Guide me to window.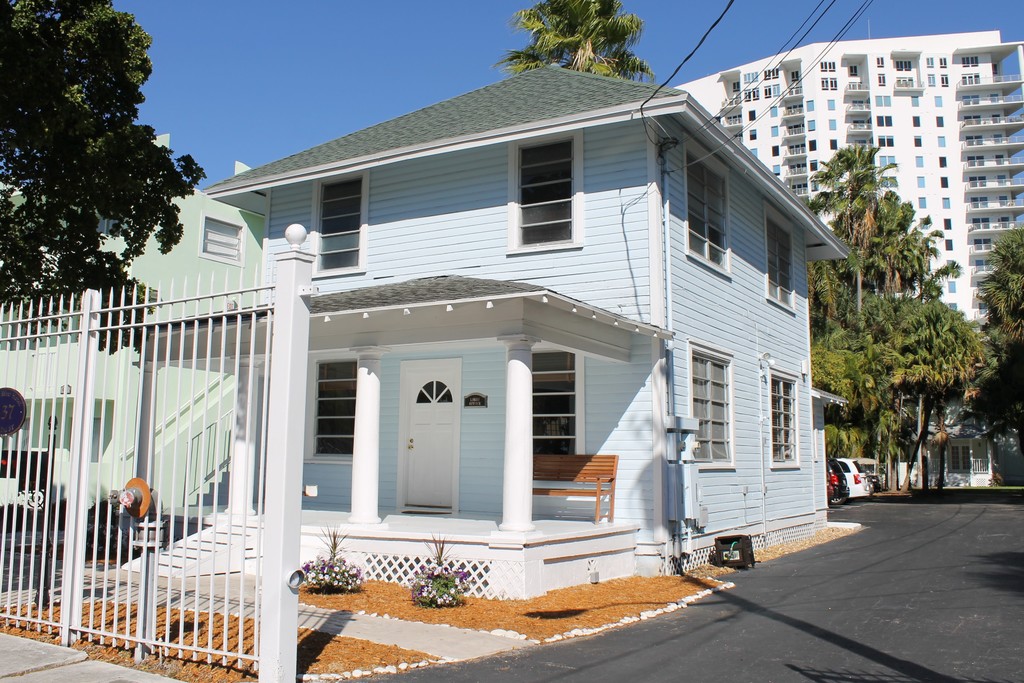
Guidance: [851, 63, 861, 74].
